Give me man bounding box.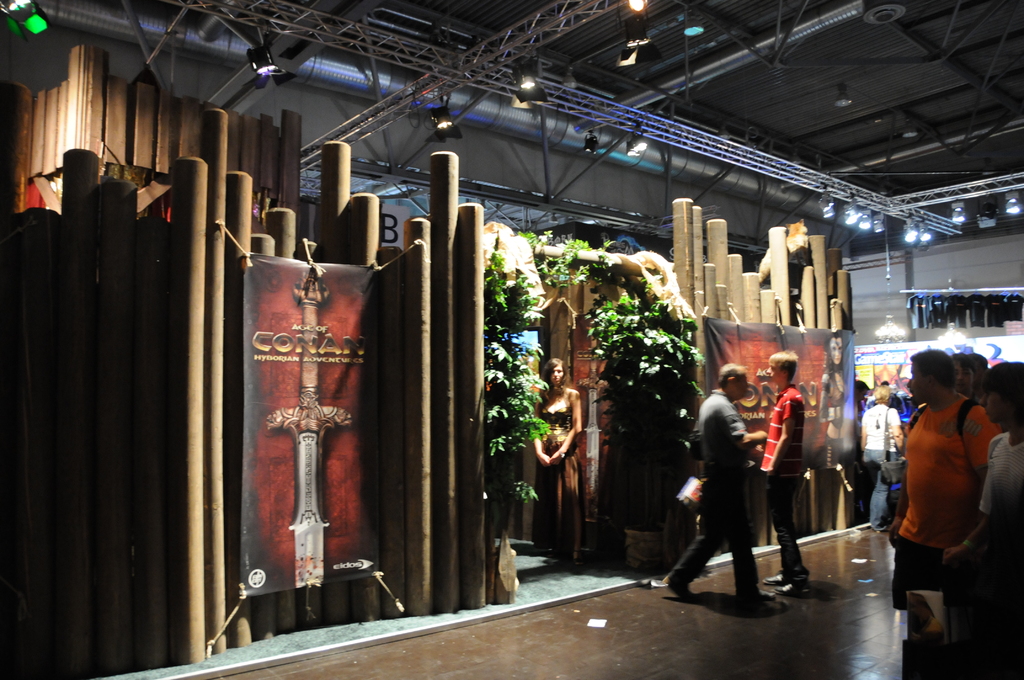
{"left": 747, "top": 346, "right": 828, "bottom": 608}.
